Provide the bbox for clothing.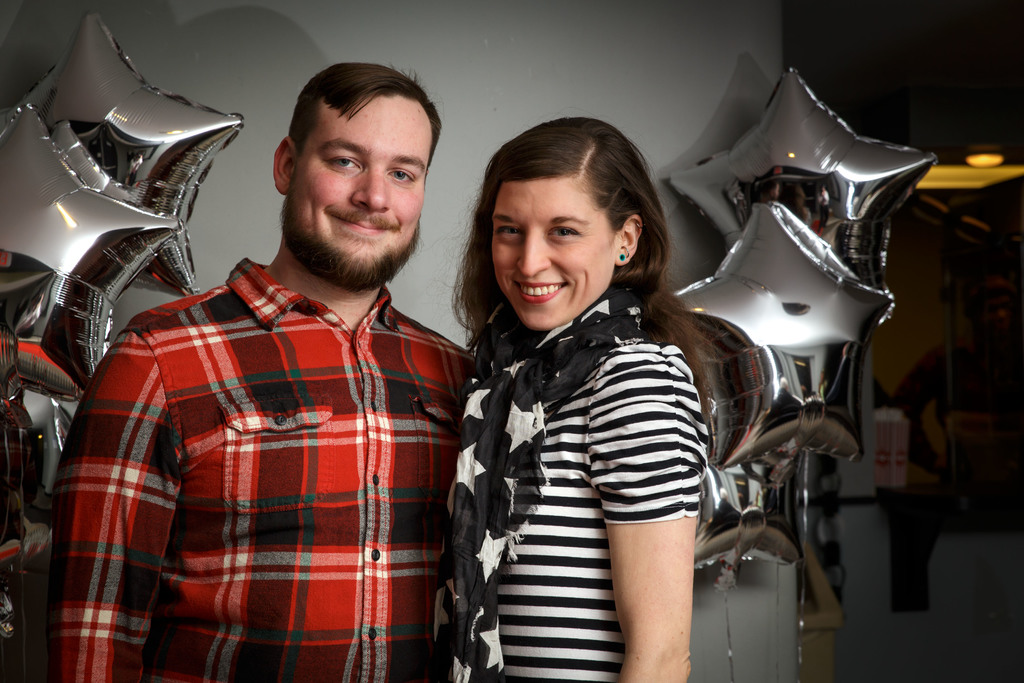
rect(55, 217, 454, 666).
